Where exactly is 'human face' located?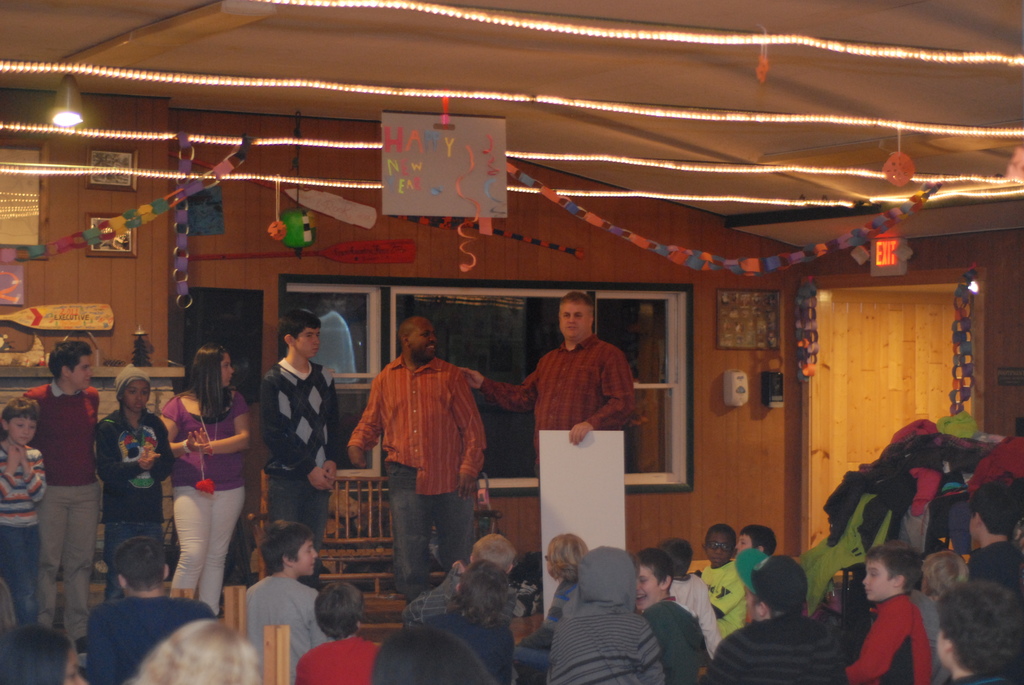
Its bounding box is Rect(557, 303, 589, 336).
